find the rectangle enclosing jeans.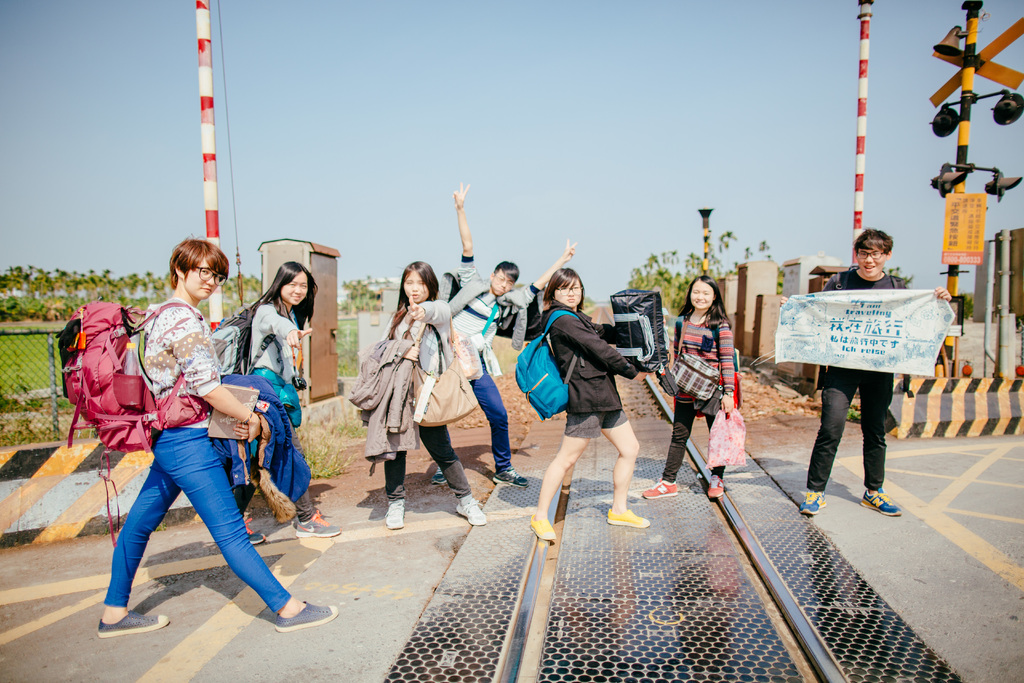
(x1=806, y1=371, x2=893, y2=490).
